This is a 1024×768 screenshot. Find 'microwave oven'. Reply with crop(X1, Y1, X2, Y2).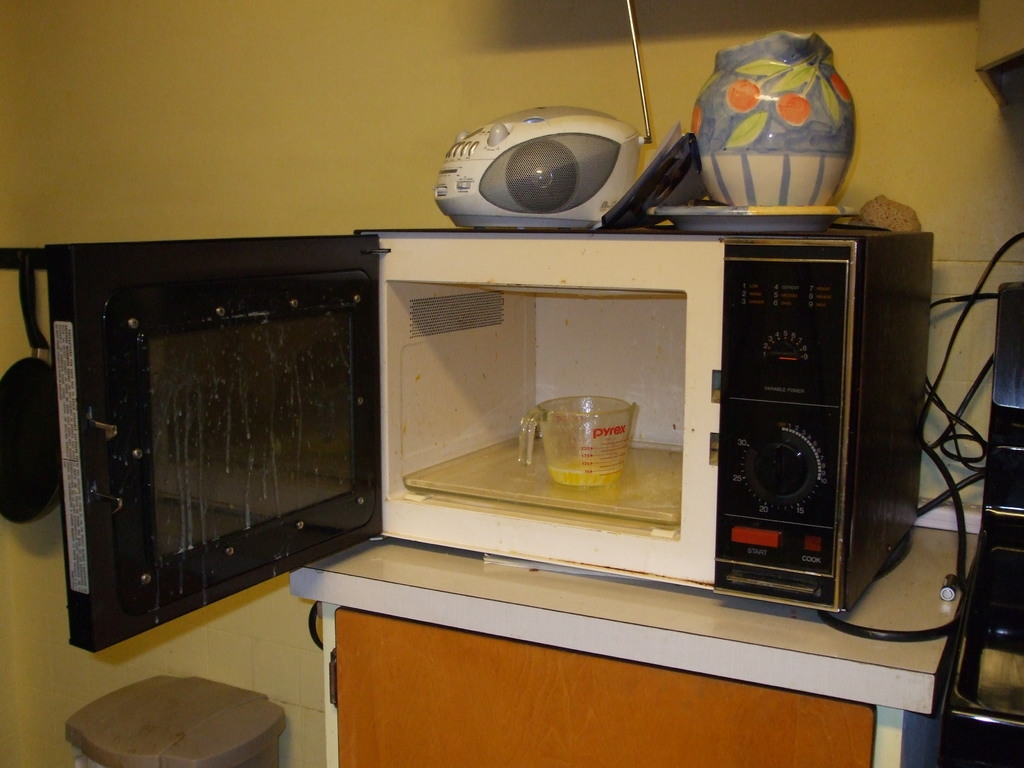
crop(58, 219, 925, 618).
